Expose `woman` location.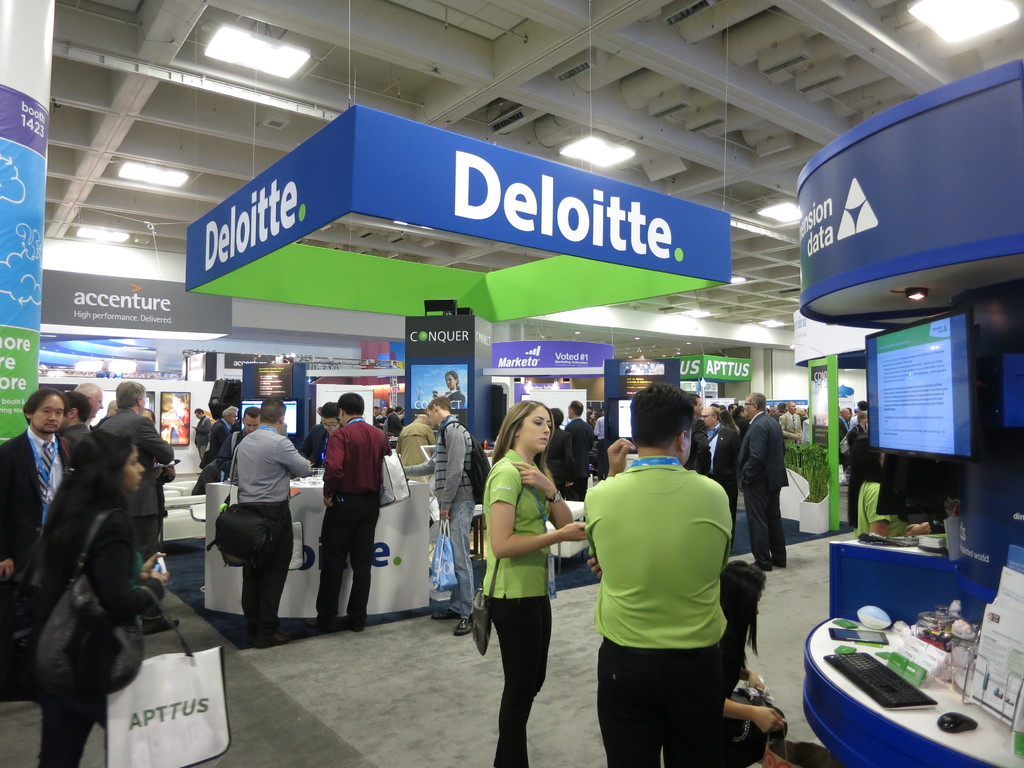
Exposed at 479, 405, 587, 735.
